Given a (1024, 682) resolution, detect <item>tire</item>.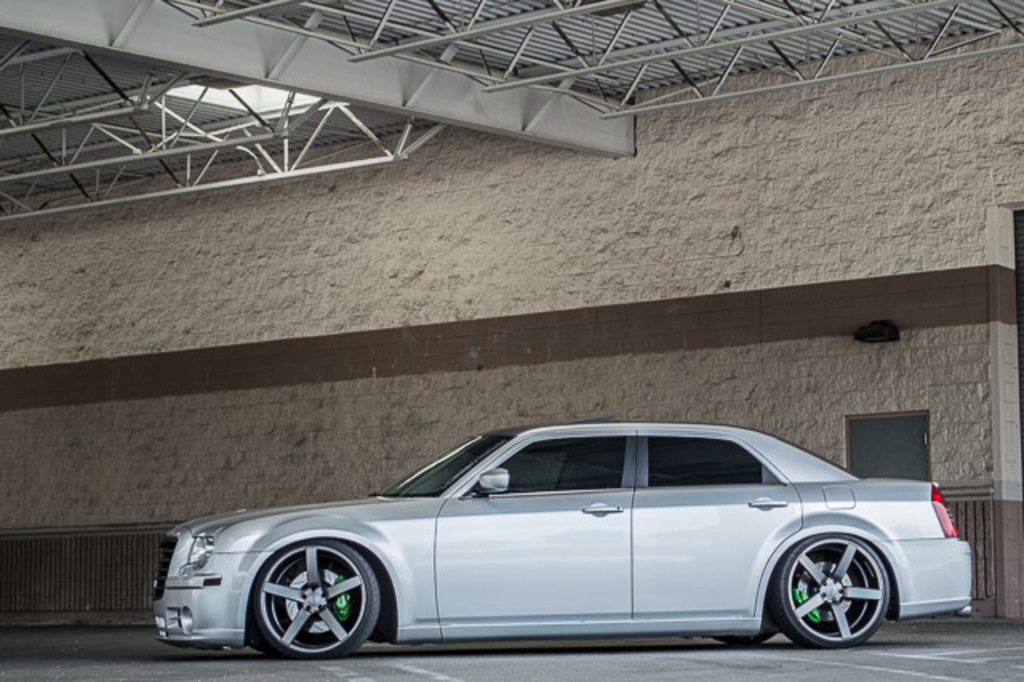
bbox(245, 536, 387, 660).
